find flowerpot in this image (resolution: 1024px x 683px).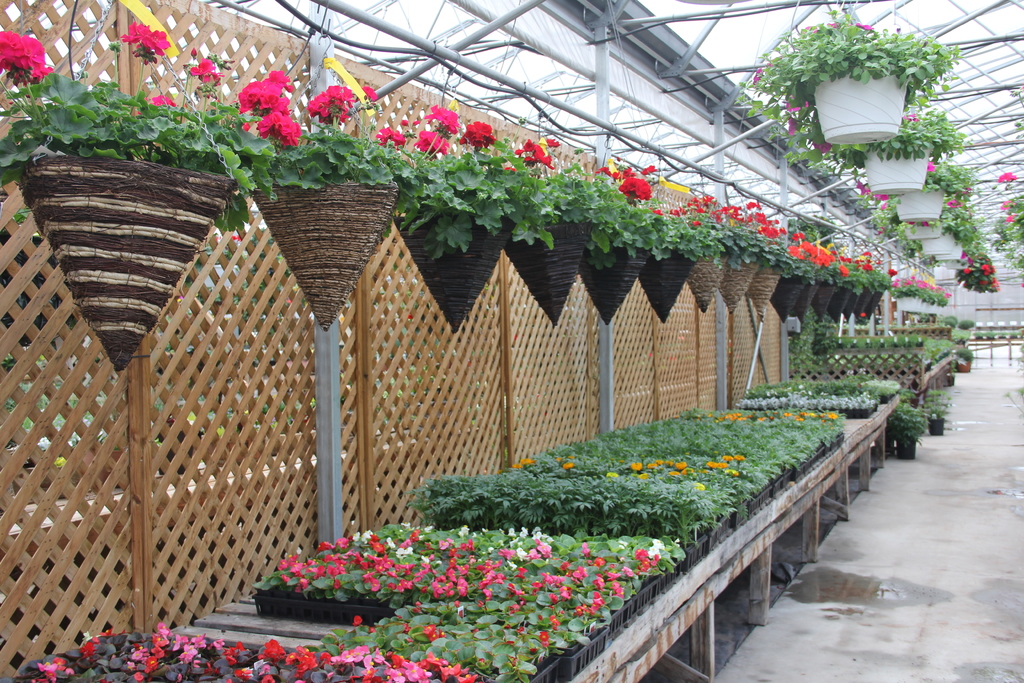
920 235 950 257.
